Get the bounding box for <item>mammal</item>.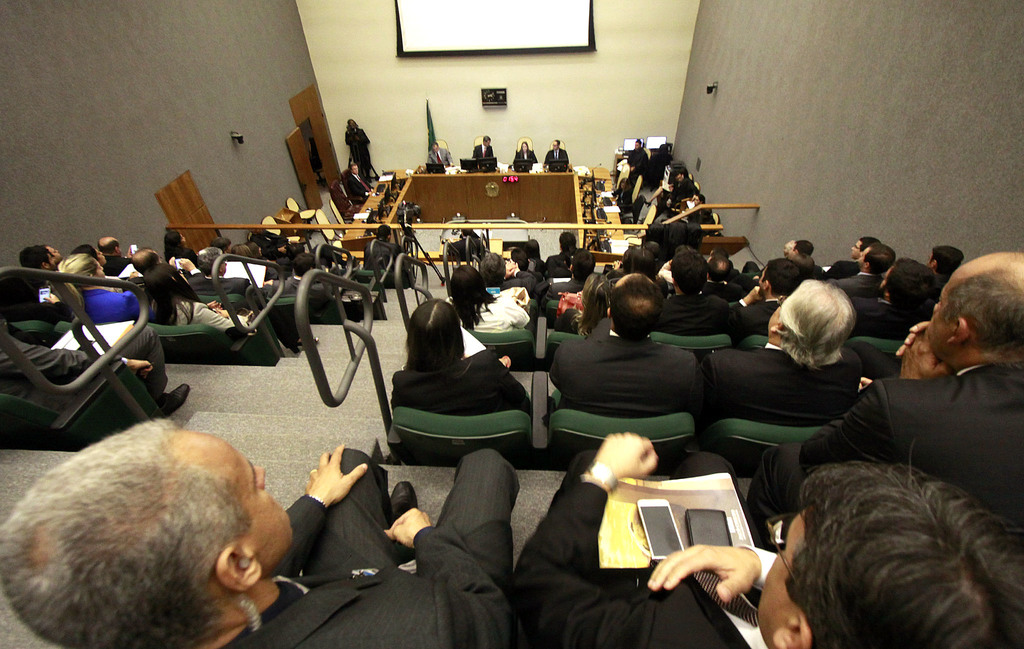
{"left": 470, "top": 130, "right": 497, "bottom": 163}.
